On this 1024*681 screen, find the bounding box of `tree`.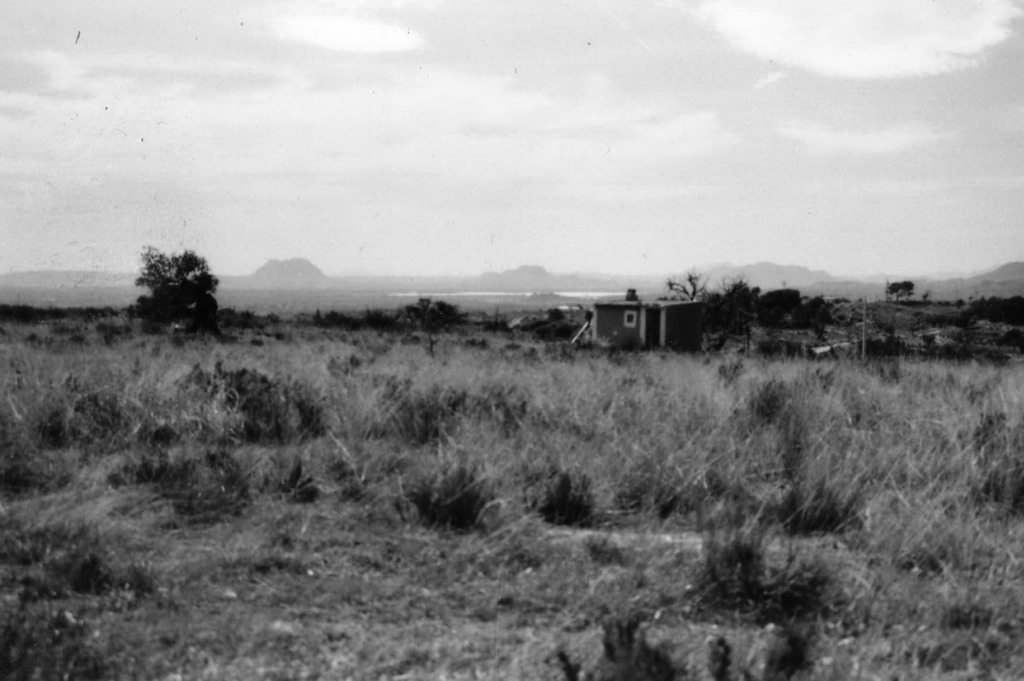
Bounding box: <region>883, 279, 915, 305</region>.
